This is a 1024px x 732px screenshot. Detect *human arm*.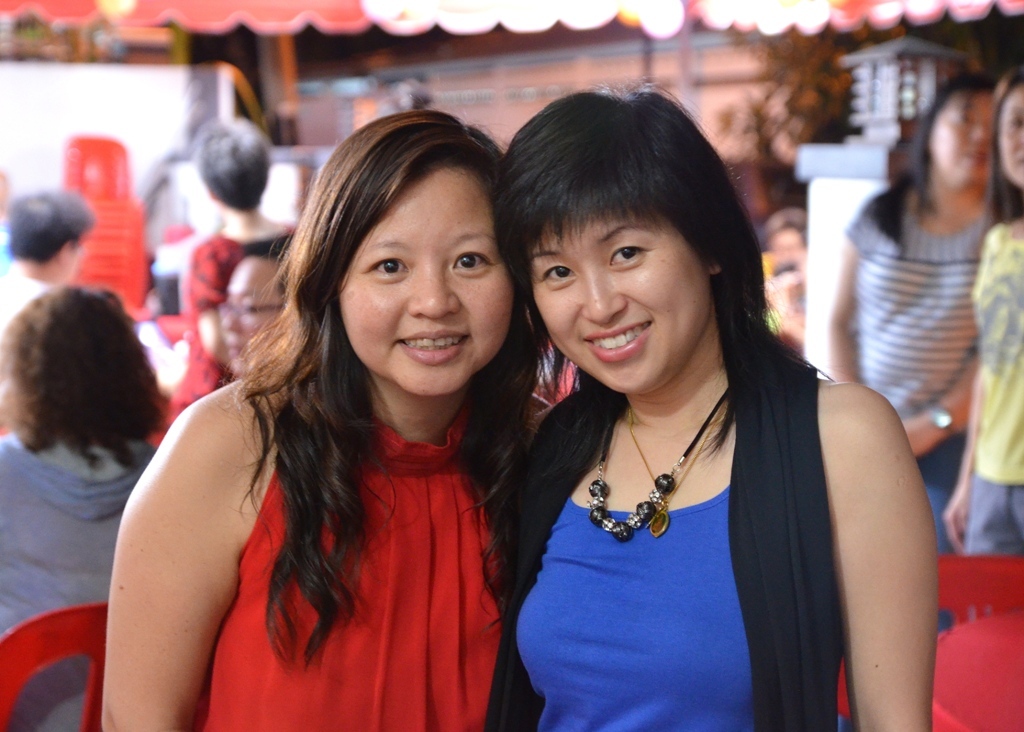
l=807, t=381, r=944, b=731.
